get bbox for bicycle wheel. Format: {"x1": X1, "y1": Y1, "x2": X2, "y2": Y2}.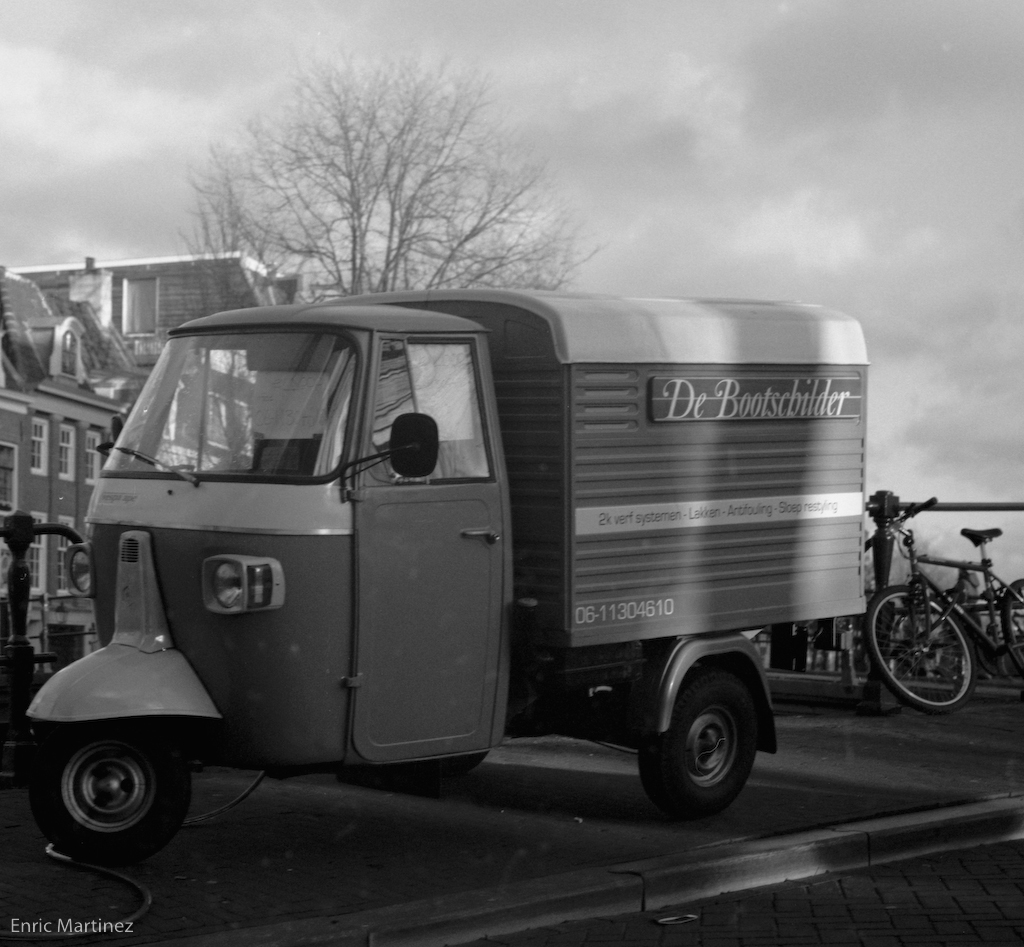
{"x1": 870, "y1": 605, "x2": 985, "y2": 721}.
